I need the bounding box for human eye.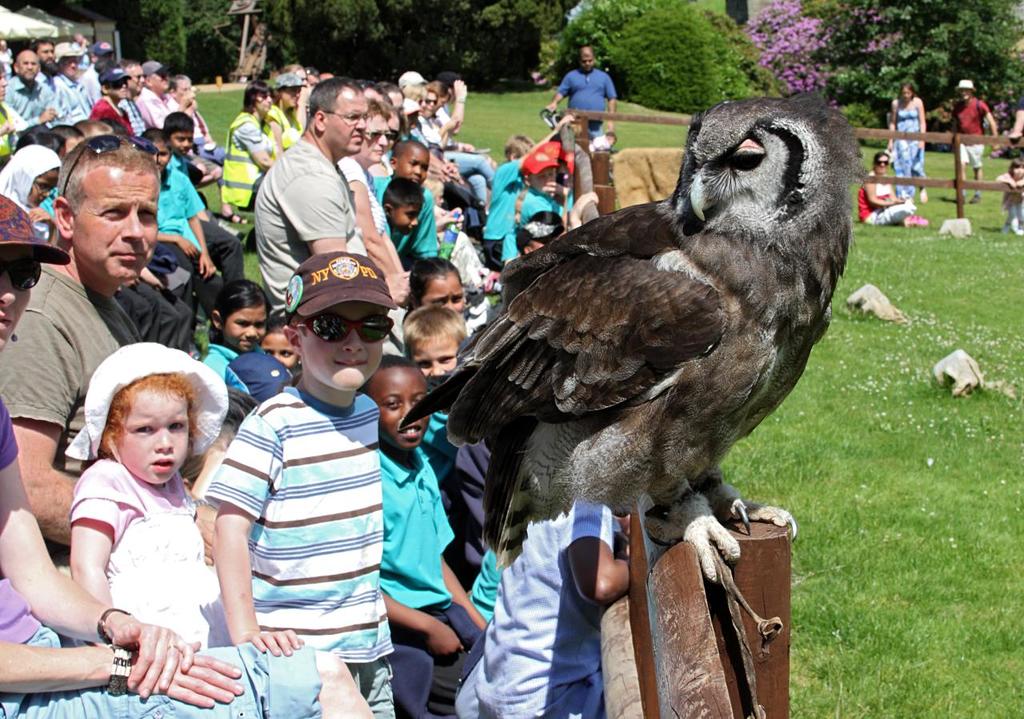
Here it is: {"x1": 135, "y1": 416, "x2": 156, "y2": 437}.
